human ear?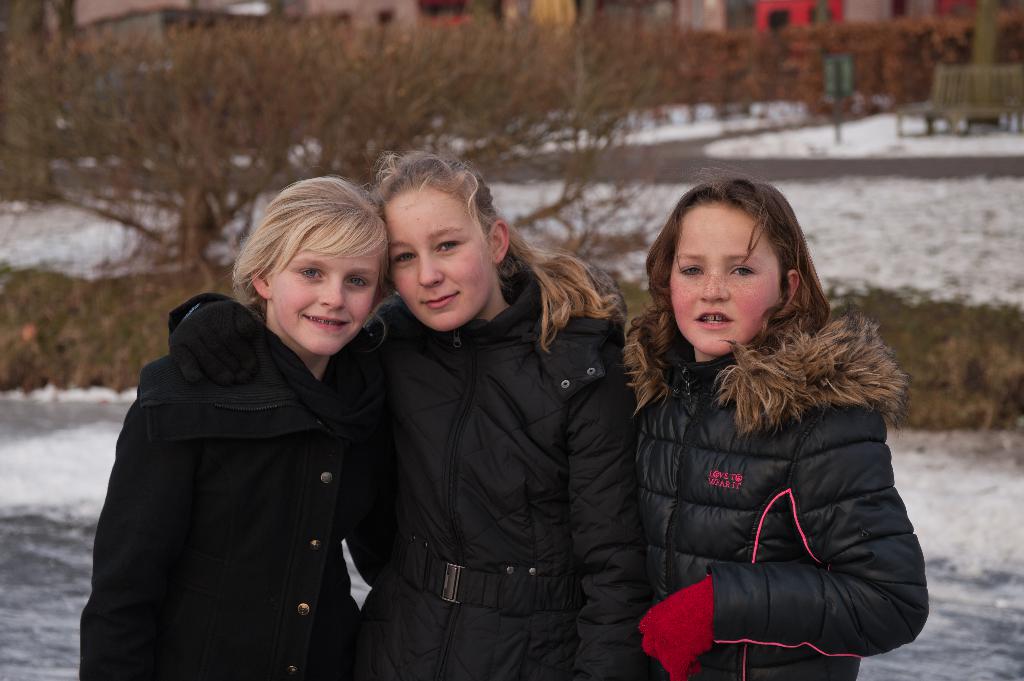
{"left": 492, "top": 217, "right": 509, "bottom": 262}
